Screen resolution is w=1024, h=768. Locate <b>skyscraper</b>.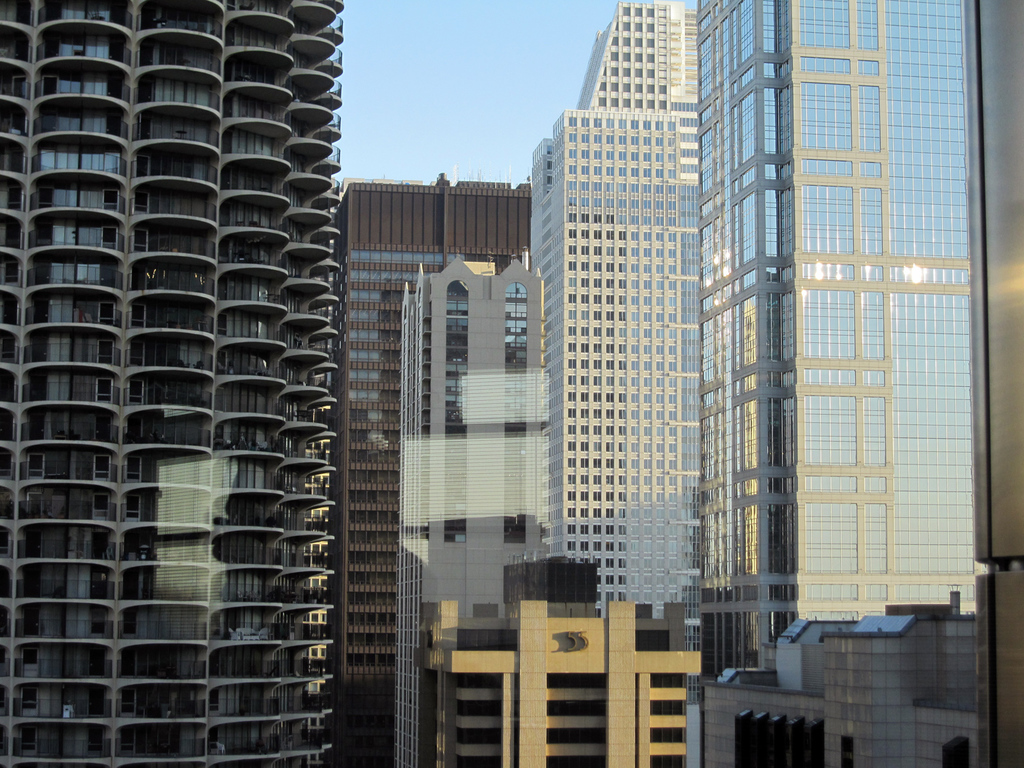
678:0:1023:647.
